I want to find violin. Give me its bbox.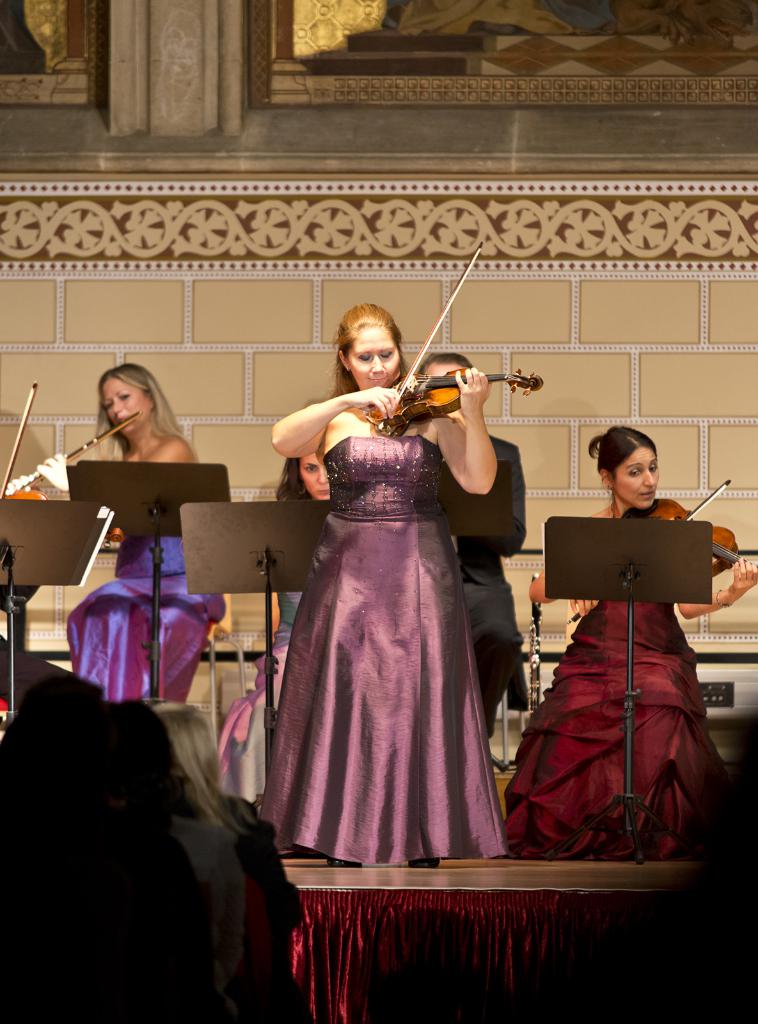
(x1=568, y1=483, x2=757, y2=624).
